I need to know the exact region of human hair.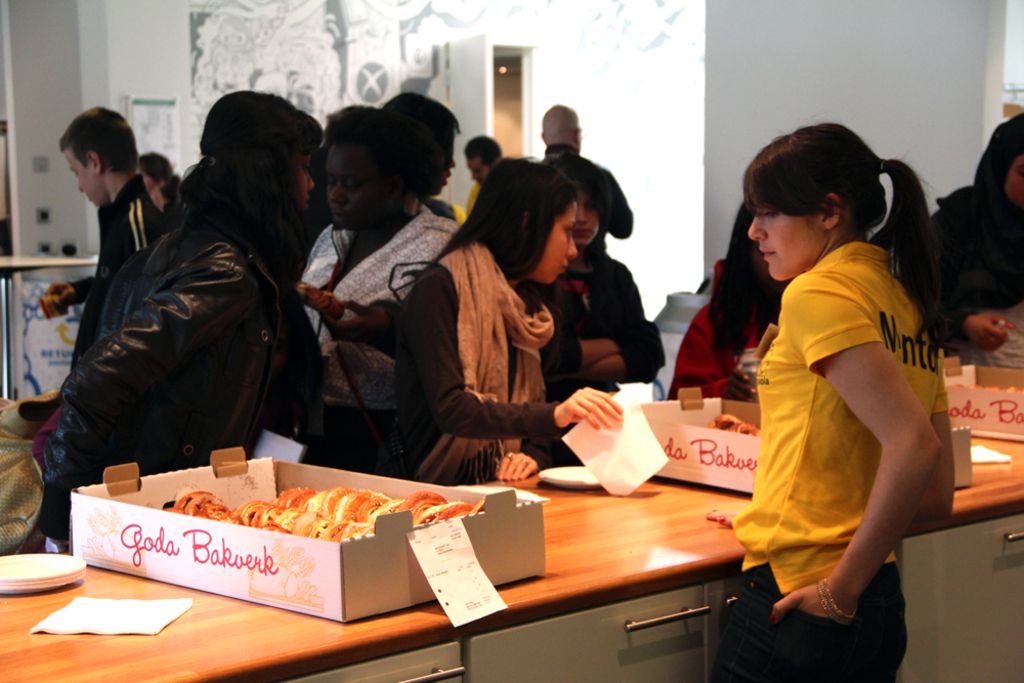
Region: 330:105:443:195.
